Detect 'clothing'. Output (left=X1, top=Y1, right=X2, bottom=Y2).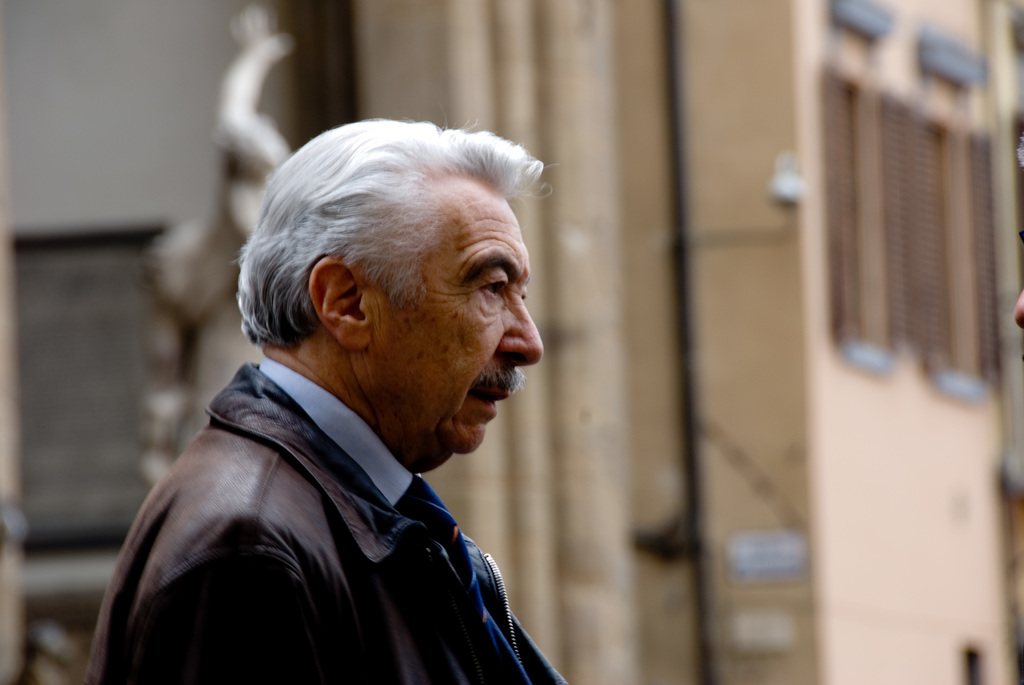
(left=79, top=353, right=591, bottom=684).
